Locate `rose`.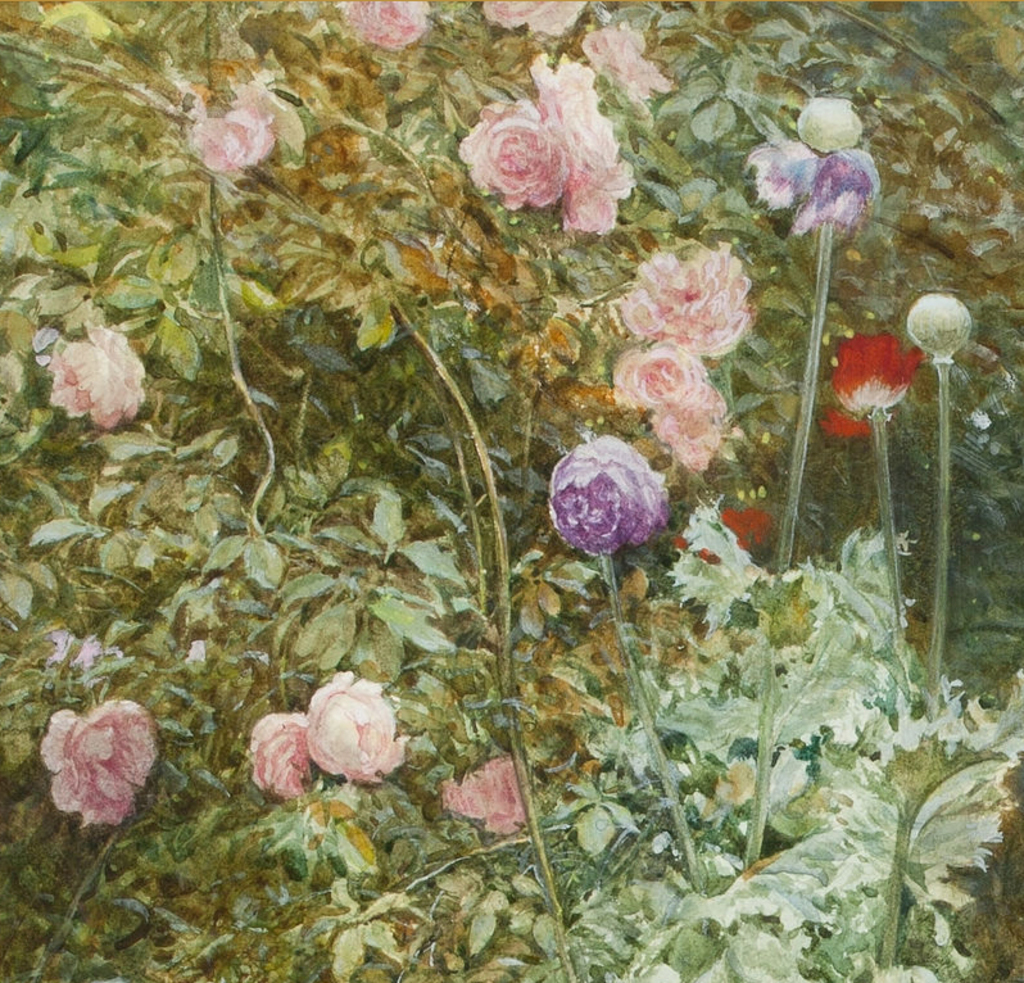
Bounding box: Rect(548, 427, 674, 562).
